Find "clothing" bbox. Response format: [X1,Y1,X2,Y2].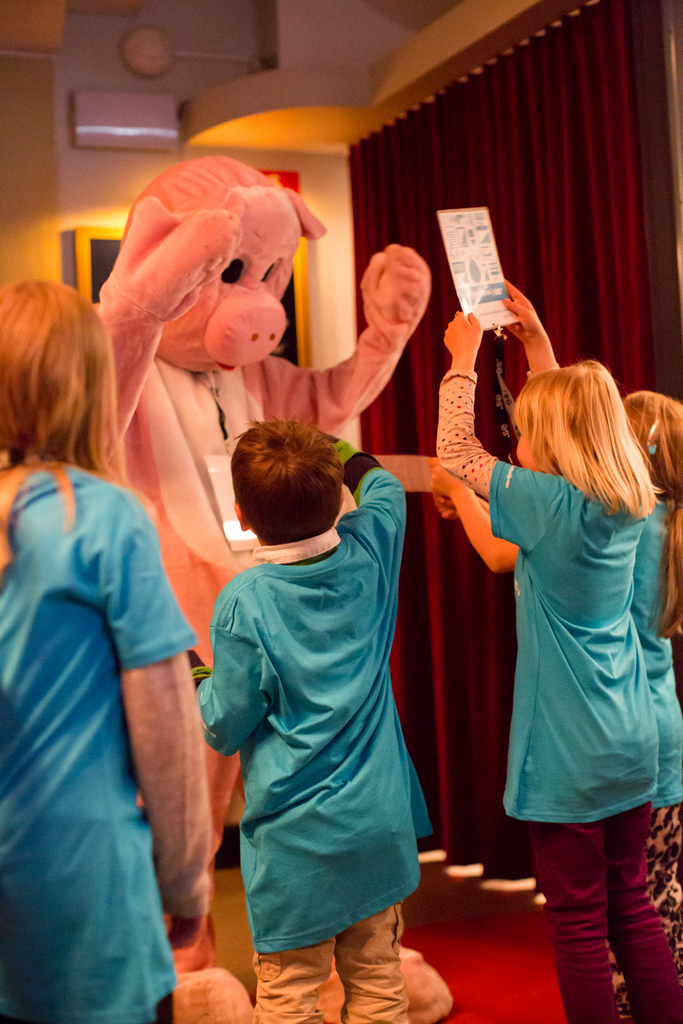
[197,465,445,991].
